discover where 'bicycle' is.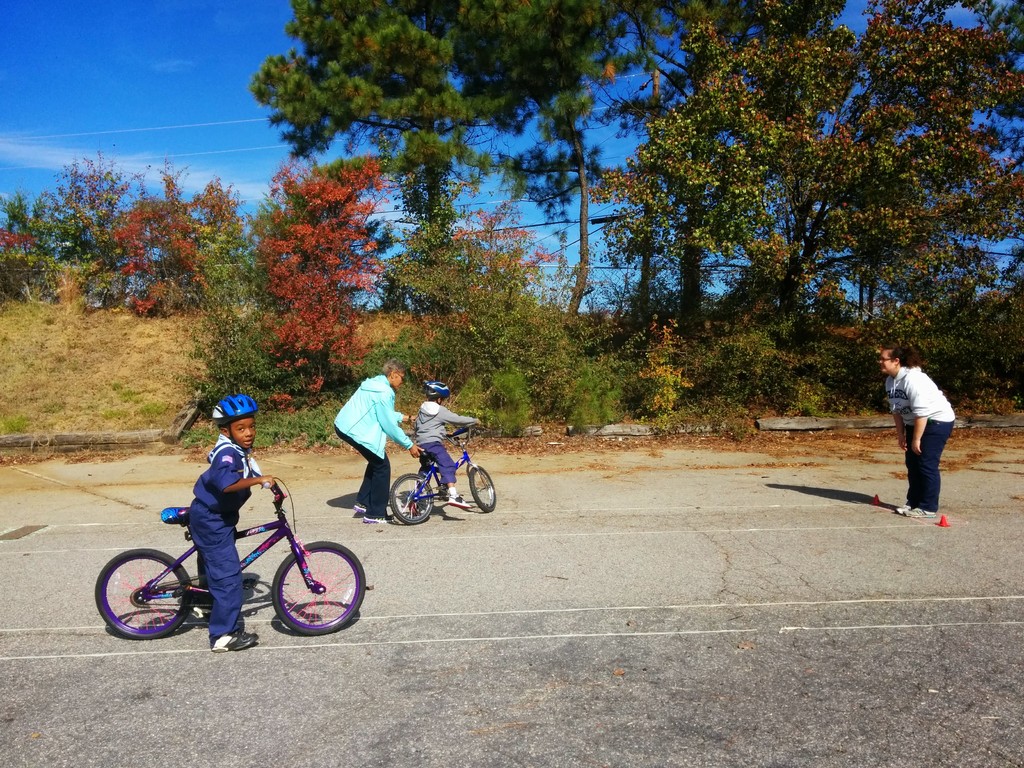
Discovered at (89, 483, 371, 646).
